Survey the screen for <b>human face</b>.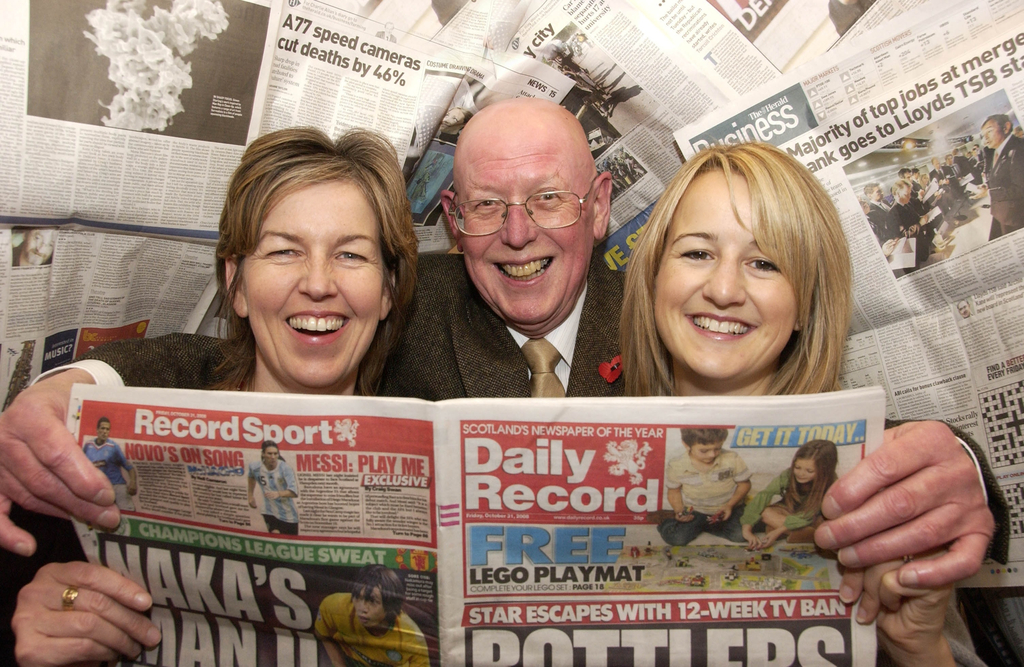
Survey found: <box>262,447,280,467</box>.
